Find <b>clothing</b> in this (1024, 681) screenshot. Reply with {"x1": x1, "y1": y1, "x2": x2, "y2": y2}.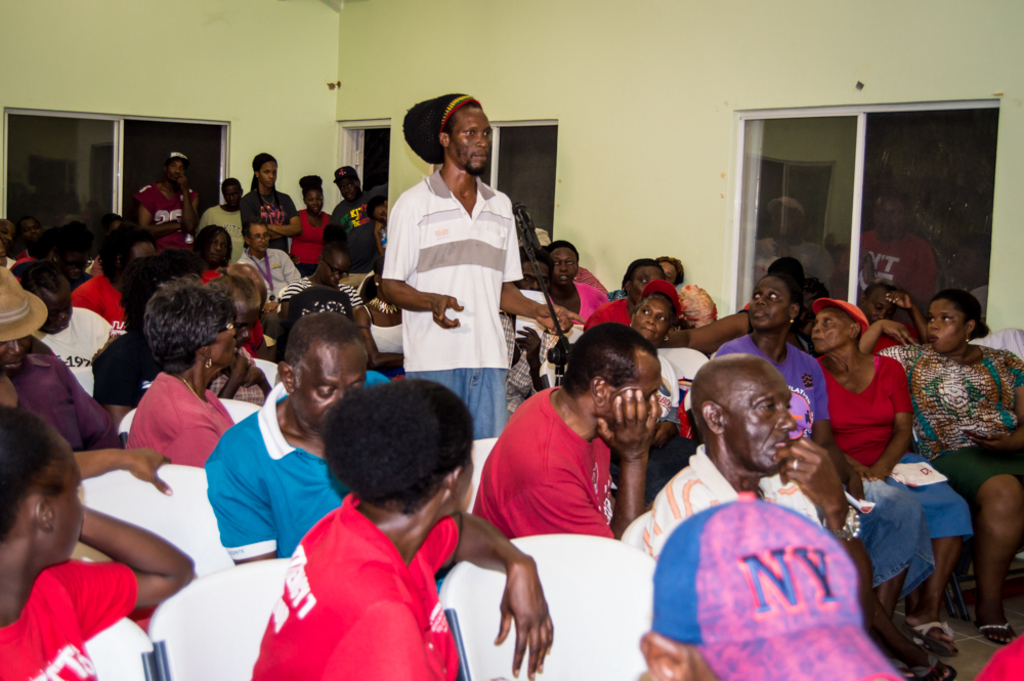
{"x1": 285, "y1": 202, "x2": 330, "y2": 274}.
